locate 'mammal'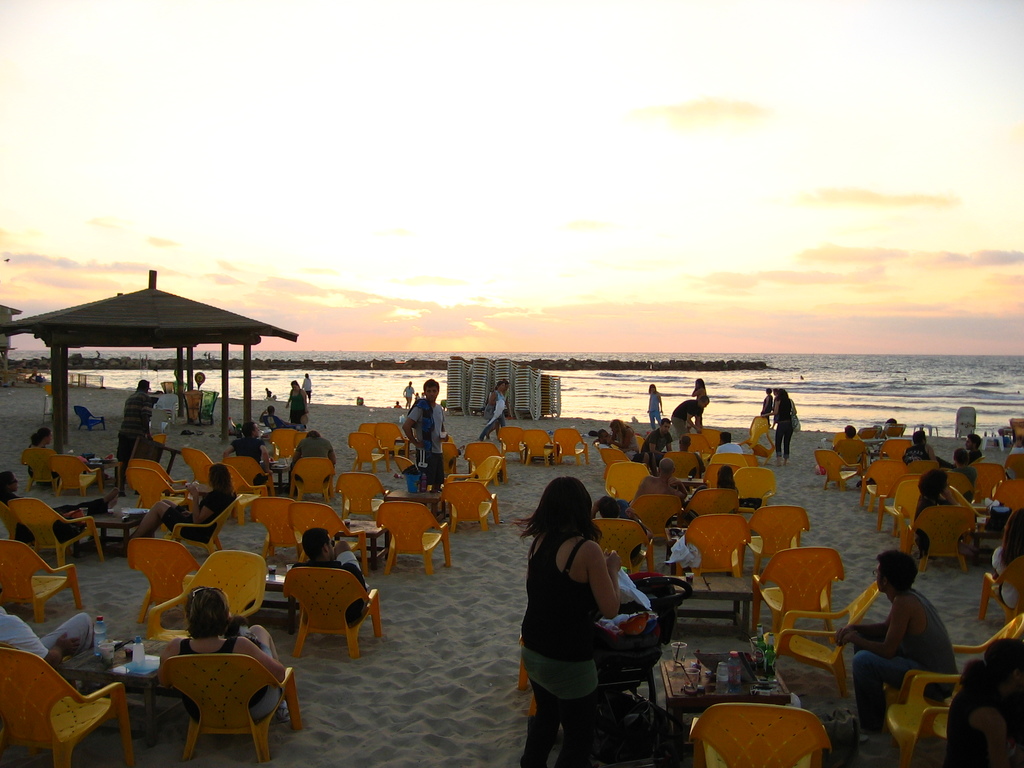
region(596, 426, 614, 444)
